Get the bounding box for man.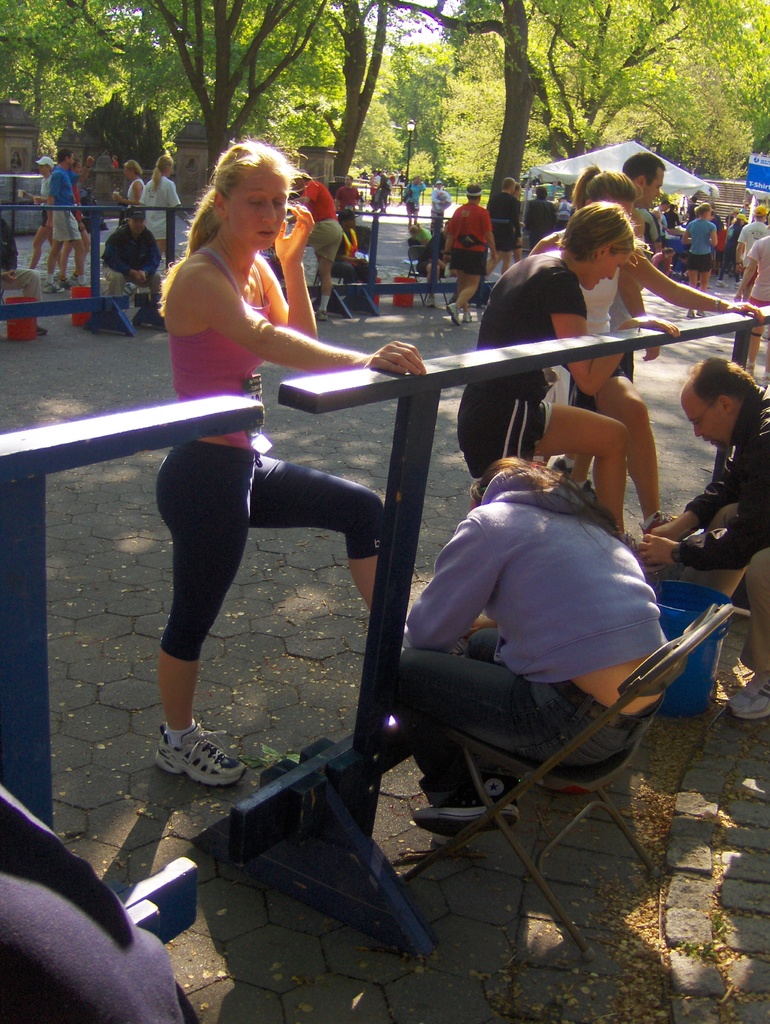
Rect(99, 207, 166, 326).
